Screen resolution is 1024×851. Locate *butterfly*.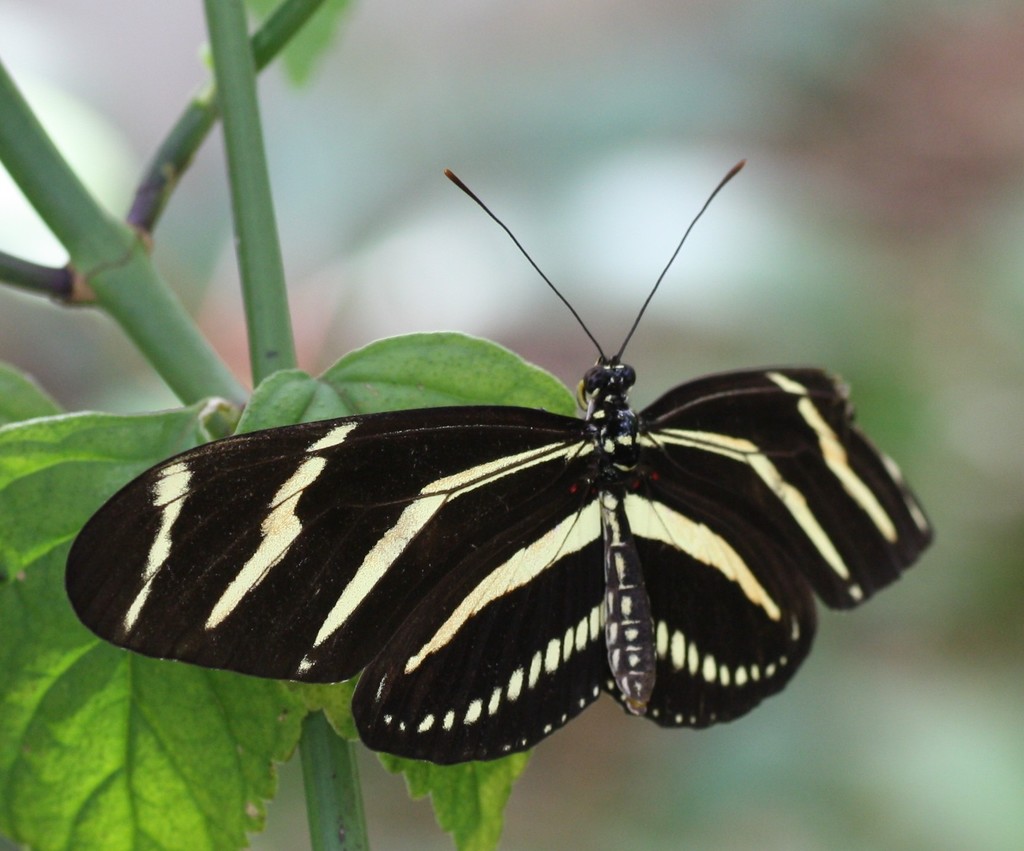
[left=64, top=158, right=937, bottom=767].
